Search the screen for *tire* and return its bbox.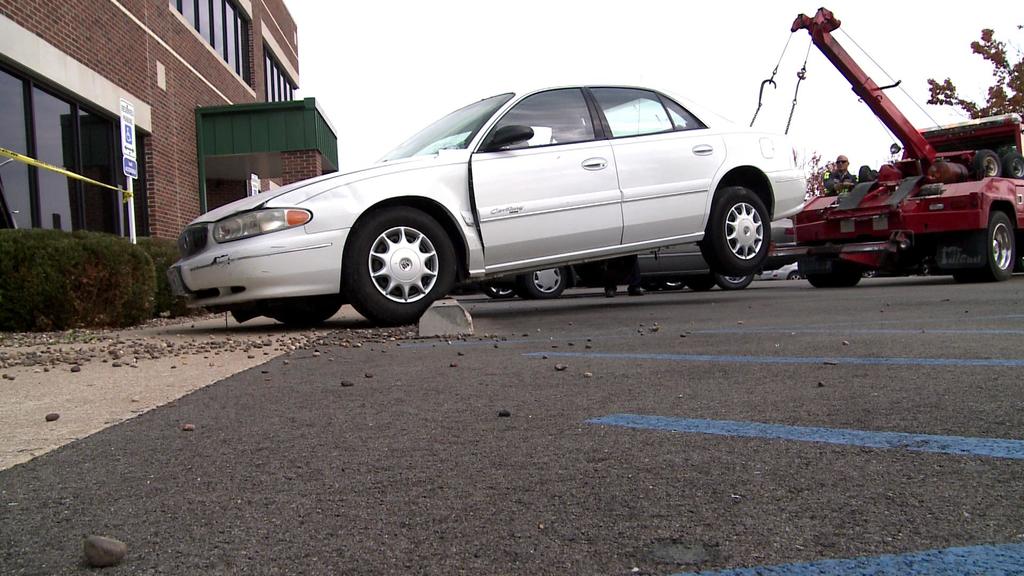
Found: (788, 271, 806, 287).
